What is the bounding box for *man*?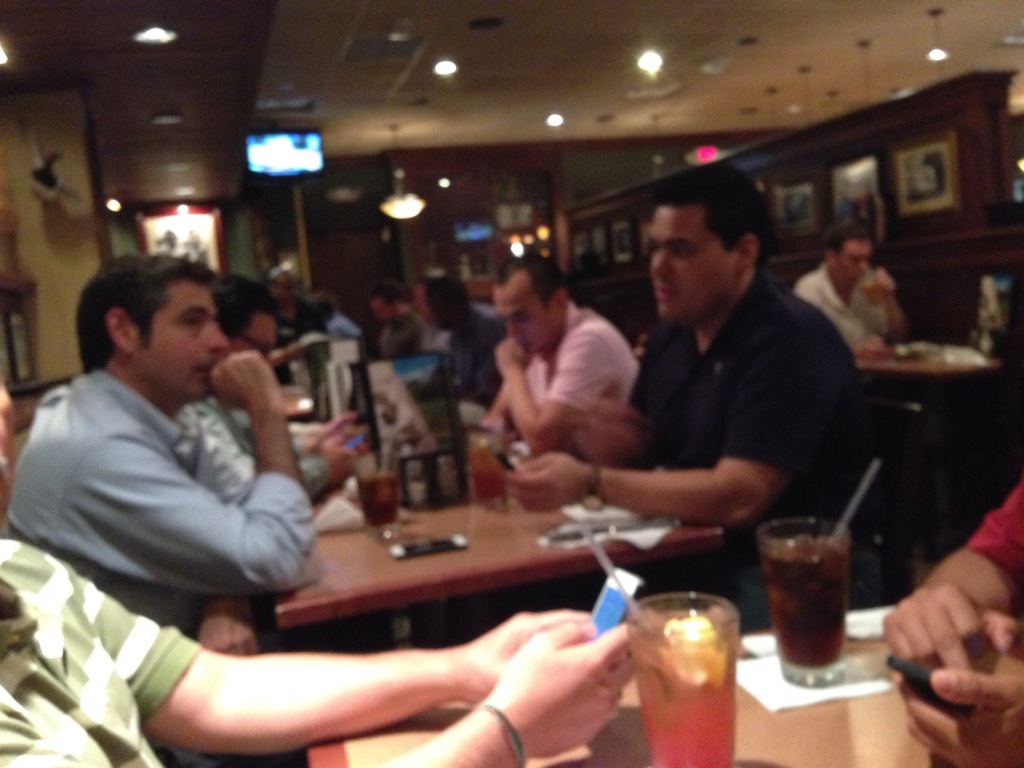
<region>189, 271, 370, 502</region>.
